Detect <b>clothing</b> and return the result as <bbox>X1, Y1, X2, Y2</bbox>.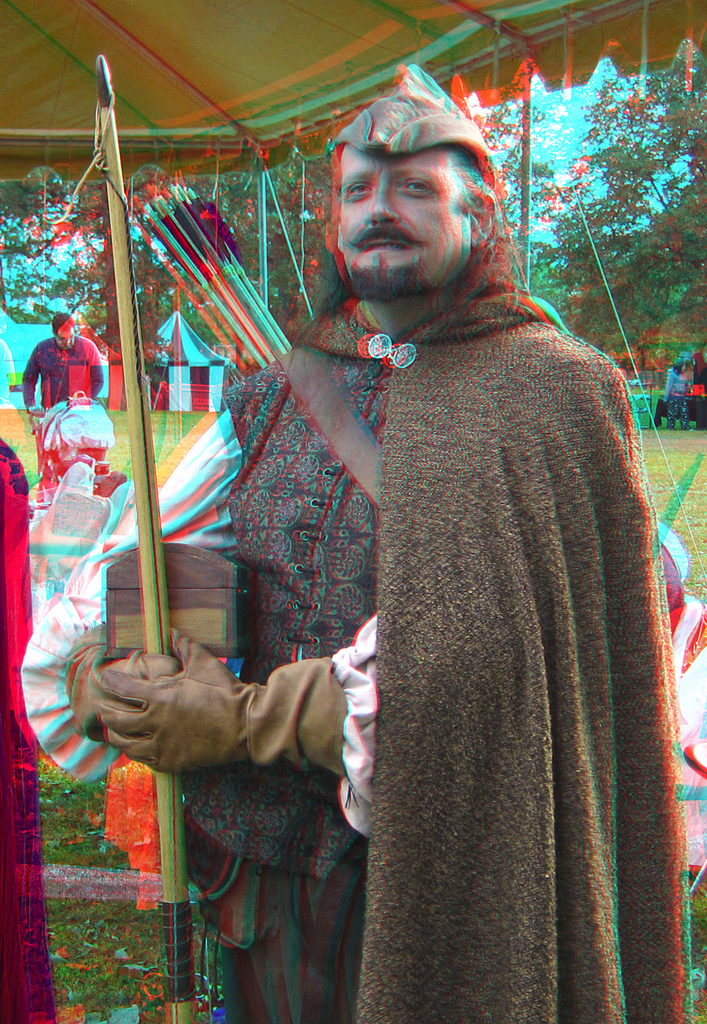
<bbox>65, 246, 686, 1023</bbox>.
